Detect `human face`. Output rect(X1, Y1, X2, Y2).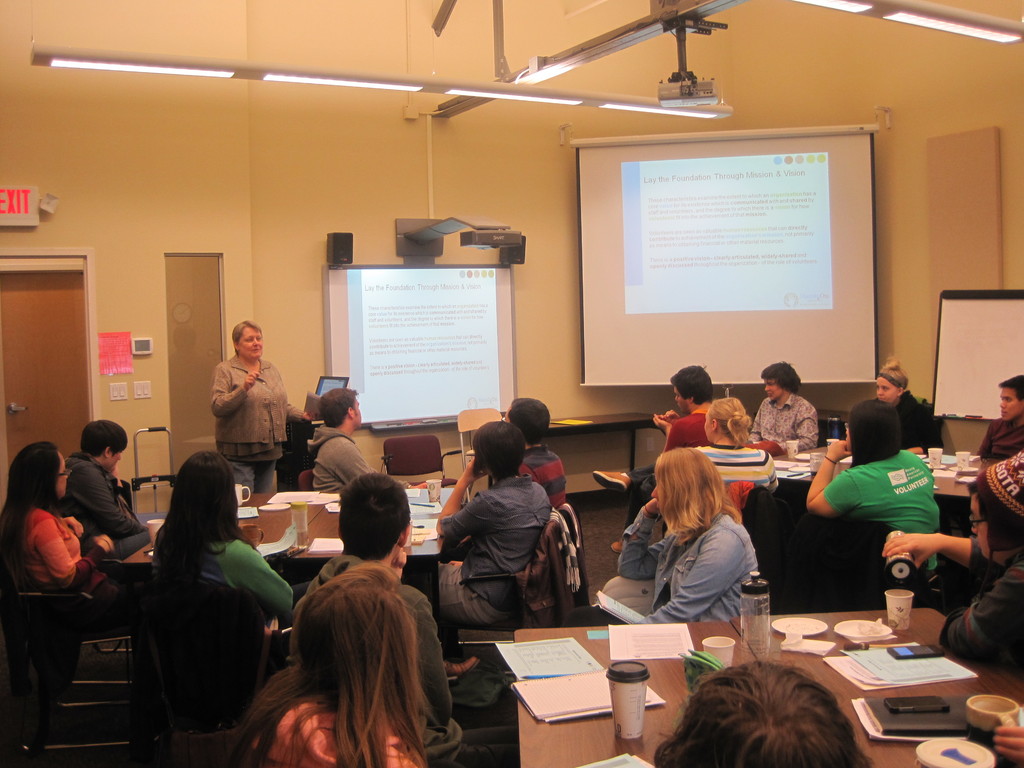
rect(1002, 387, 1023, 420).
